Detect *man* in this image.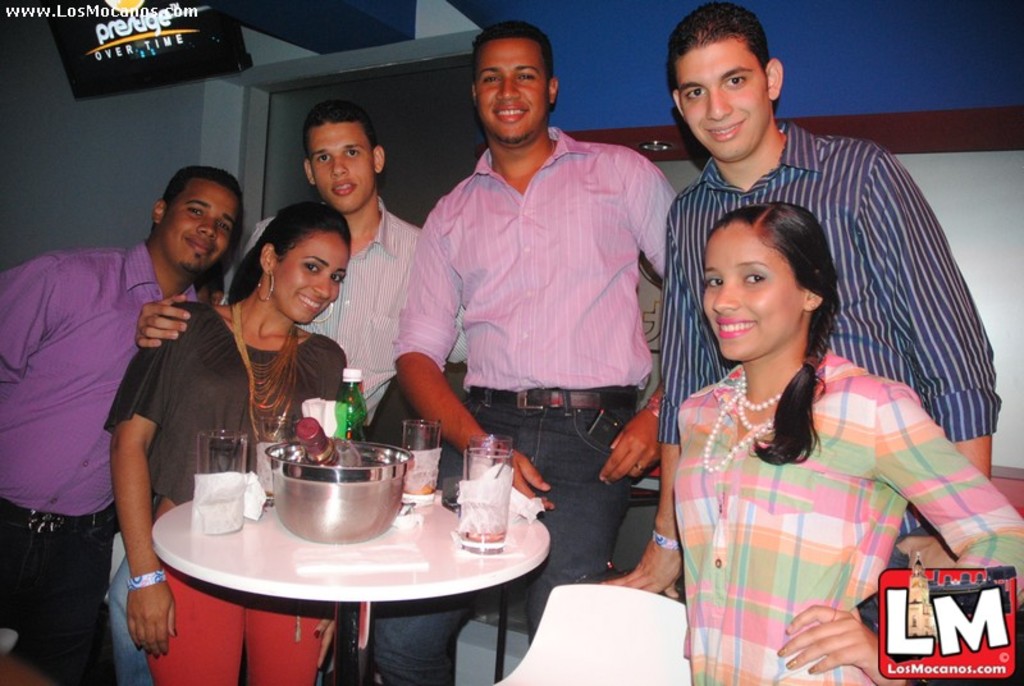
Detection: 0/164/244/685.
